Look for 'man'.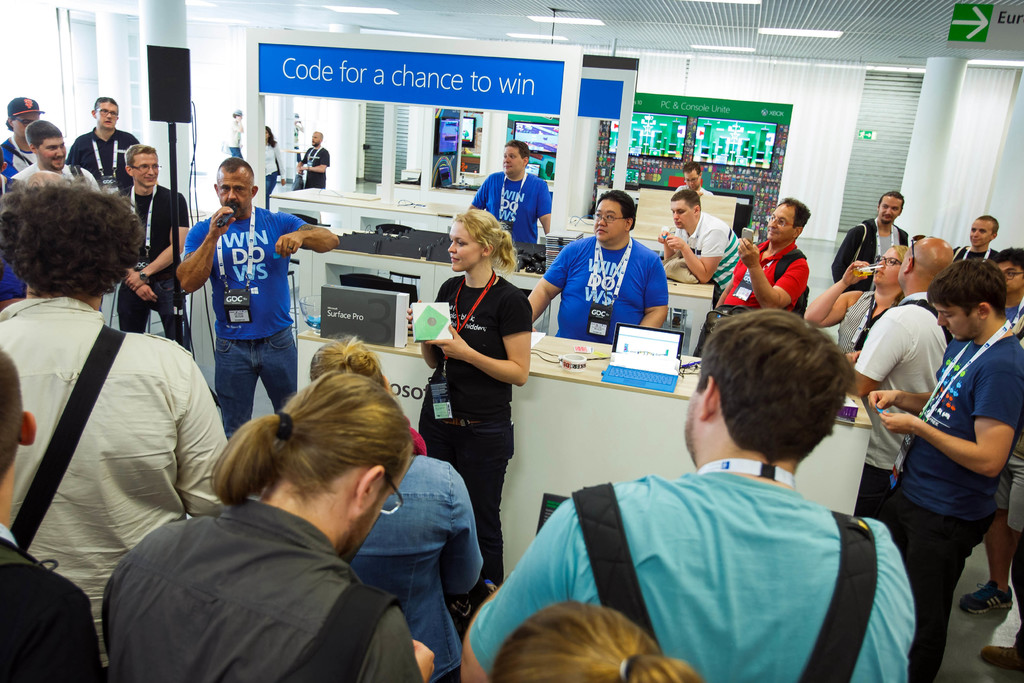
Found: BBox(680, 199, 812, 358).
